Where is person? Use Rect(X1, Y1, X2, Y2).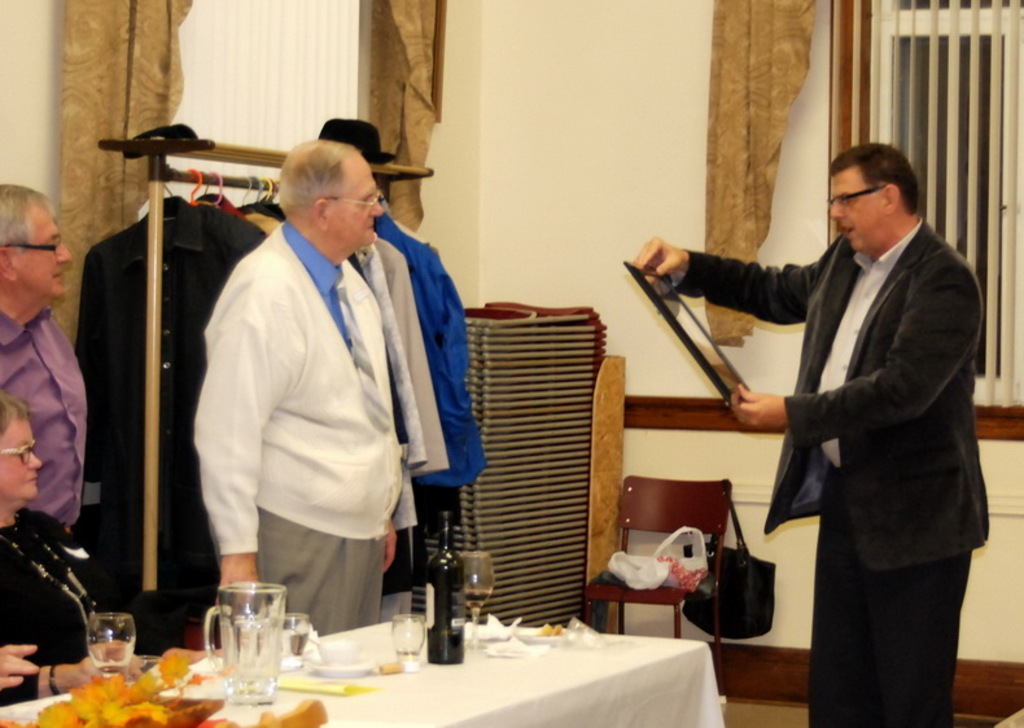
Rect(196, 136, 399, 640).
